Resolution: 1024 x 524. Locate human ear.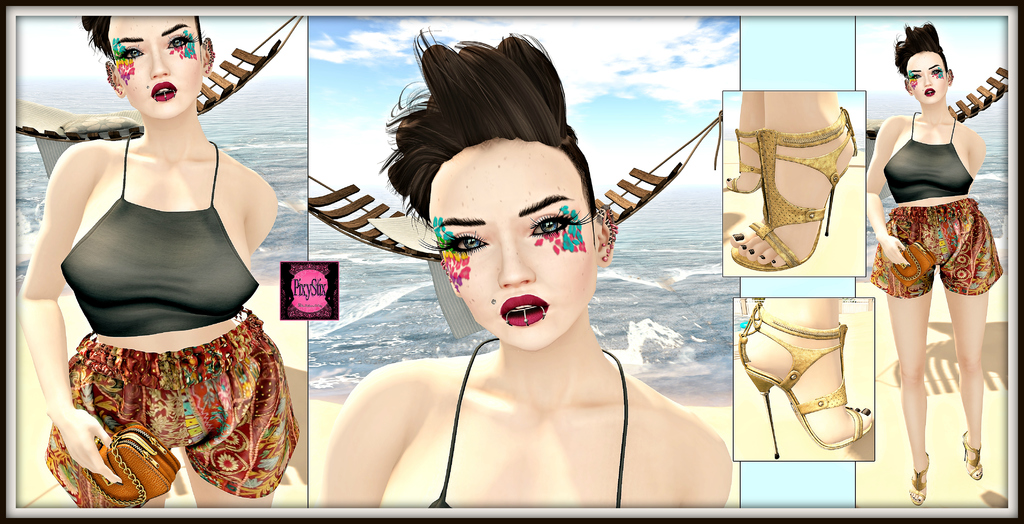
l=597, t=201, r=614, b=259.
